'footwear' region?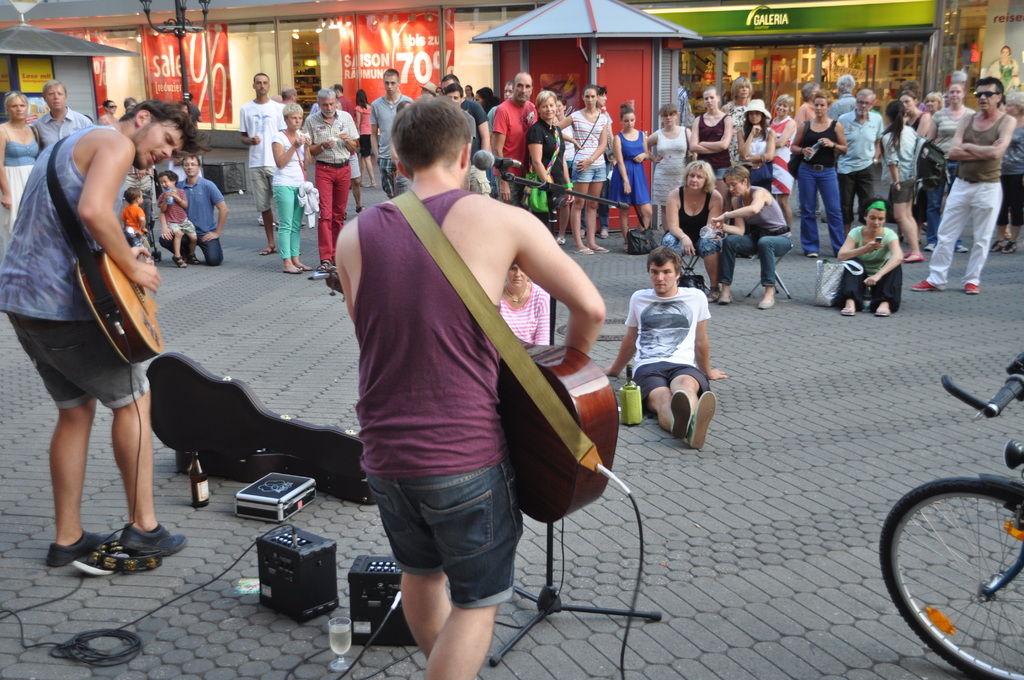
{"left": 571, "top": 245, "right": 596, "bottom": 259}
